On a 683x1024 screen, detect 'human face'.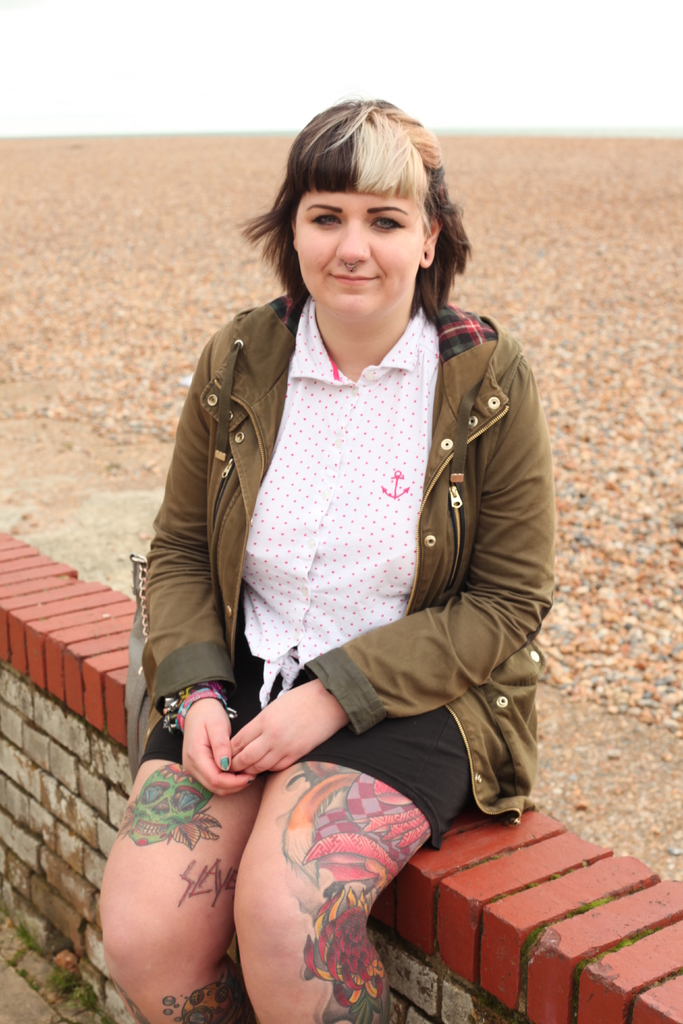
[295,186,422,308].
